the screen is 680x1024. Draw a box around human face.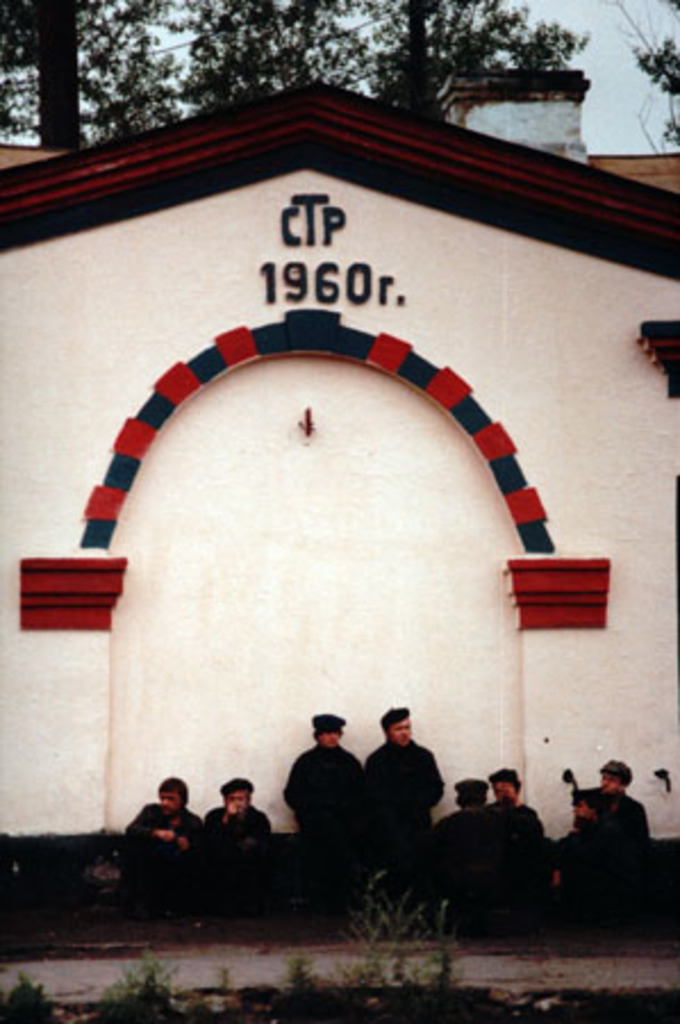
bbox=[391, 724, 412, 746].
